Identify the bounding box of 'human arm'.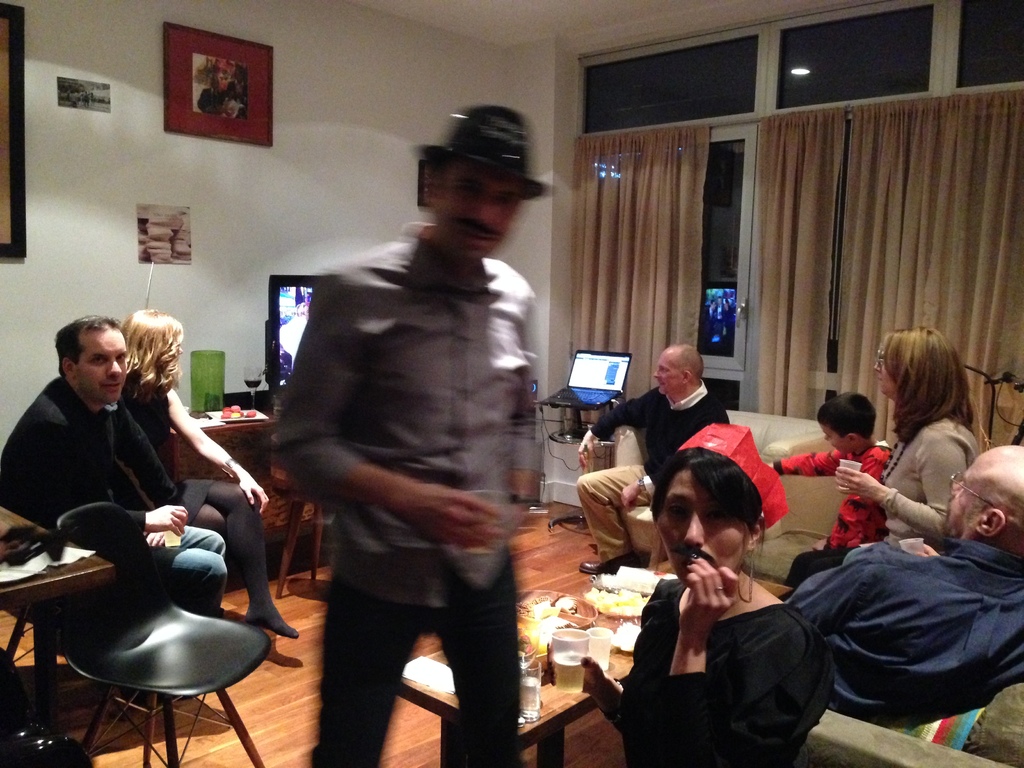
box=[28, 426, 193, 540].
